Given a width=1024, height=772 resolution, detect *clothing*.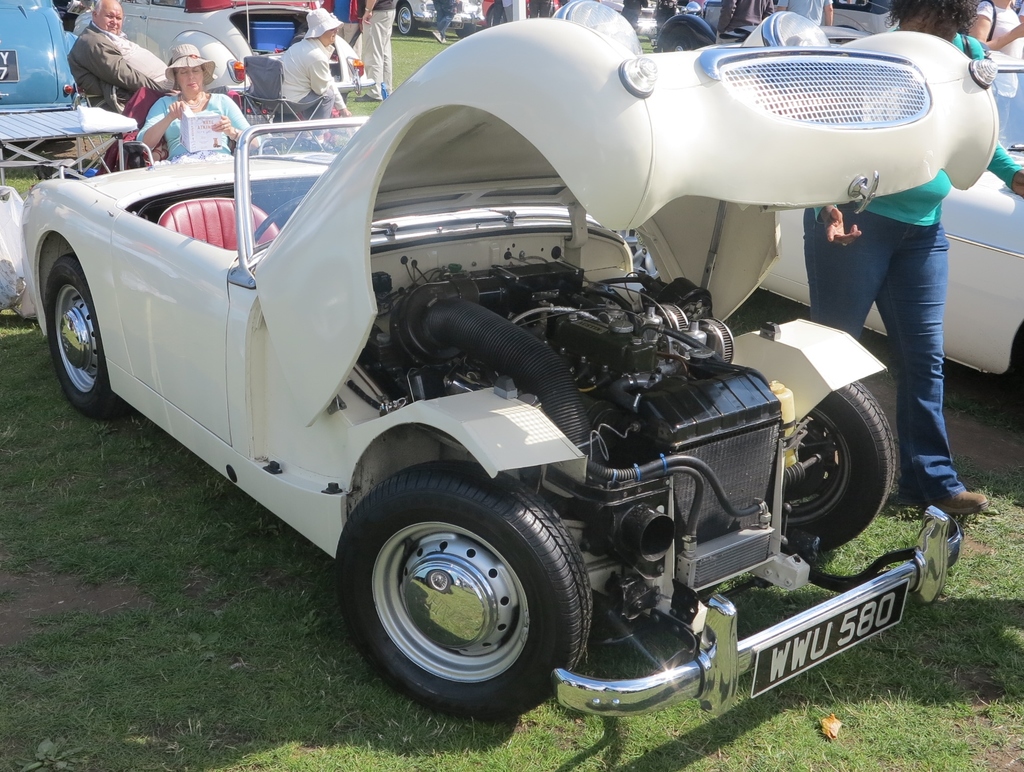
select_region(351, 0, 415, 101).
